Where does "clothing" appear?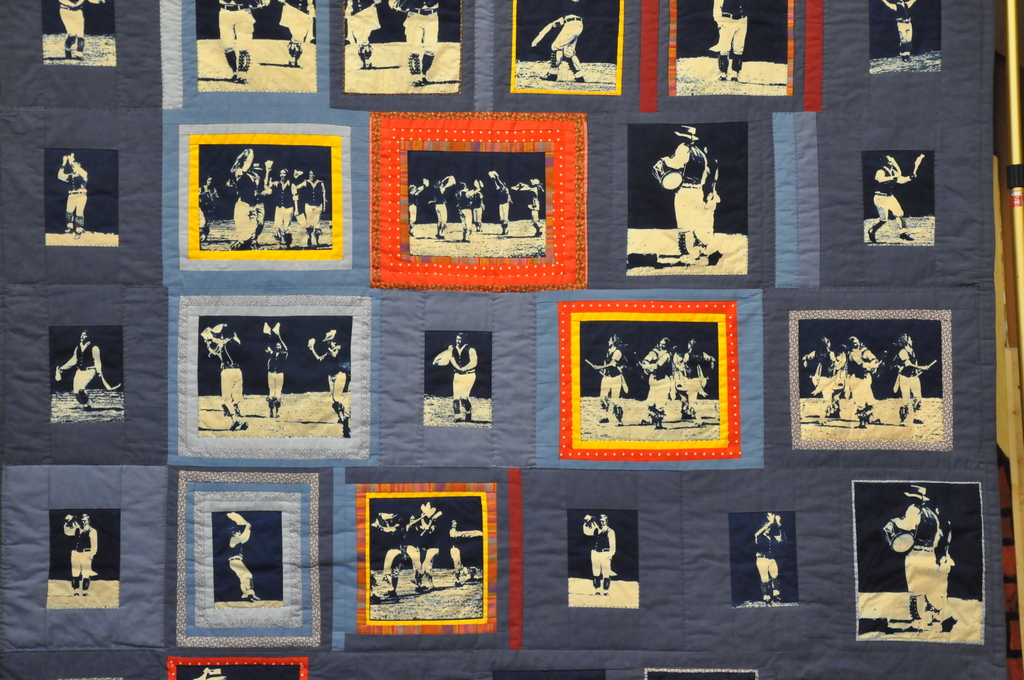
Appears at region(429, 334, 467, 425).
